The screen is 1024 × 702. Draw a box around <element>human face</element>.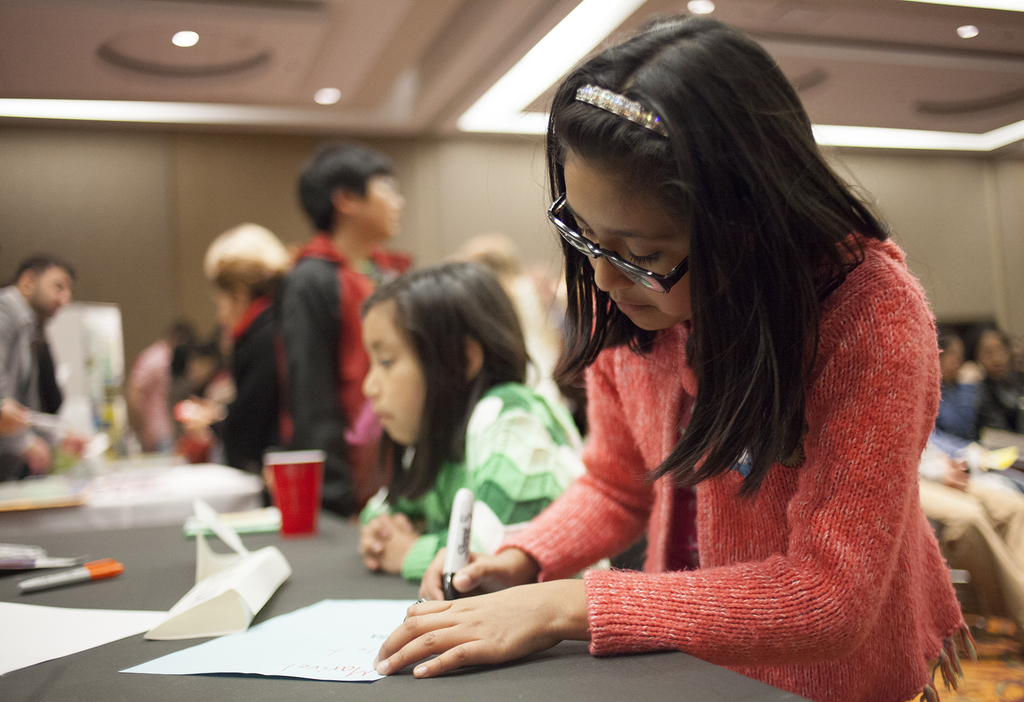
[562, 158, 693, 333].
